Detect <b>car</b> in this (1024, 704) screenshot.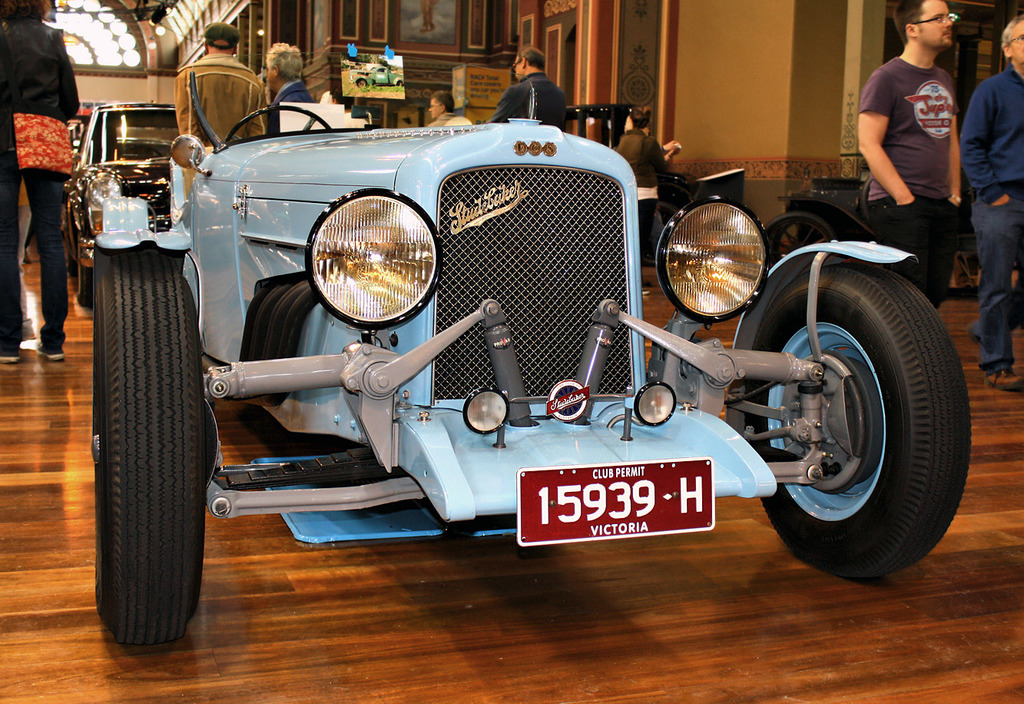
Detection: {"left": 562, "top": 106, "right": 692, "bottom": 264}.
